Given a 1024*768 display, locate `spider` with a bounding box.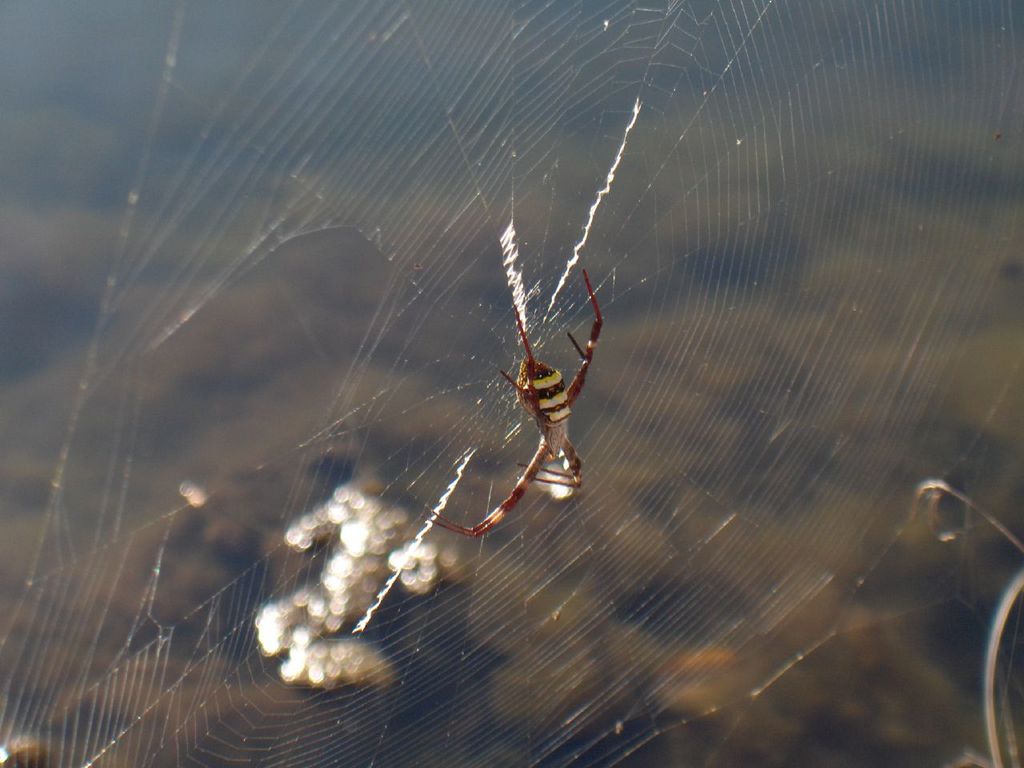
Located: BBox(422, 262, 613, 547).
